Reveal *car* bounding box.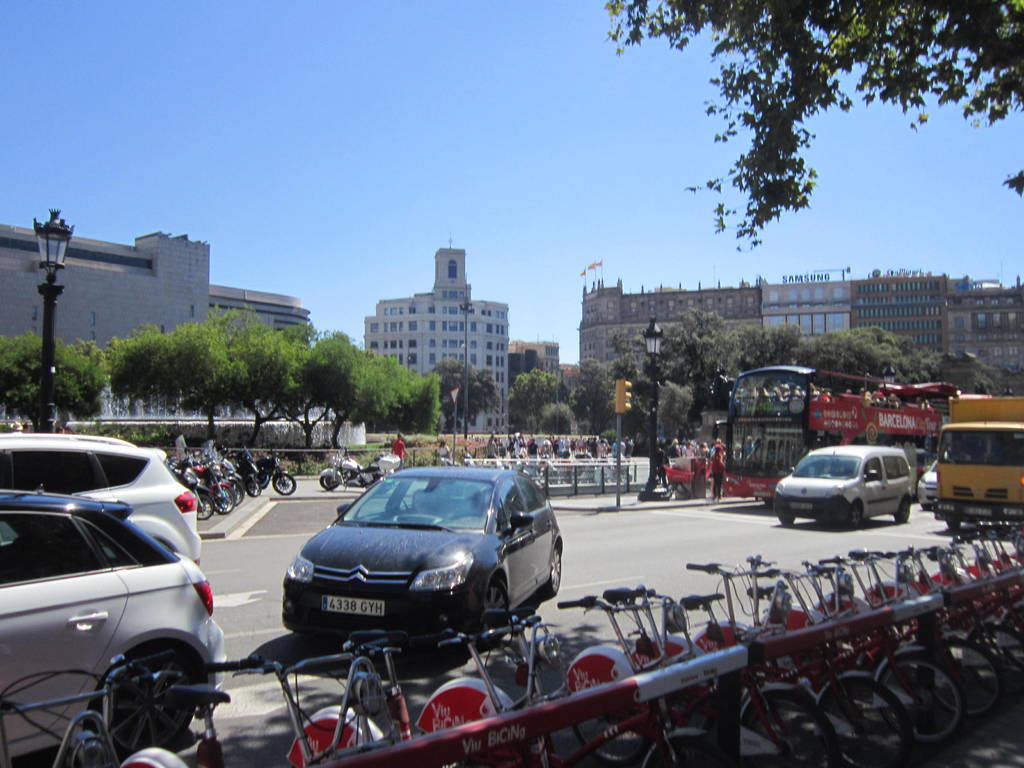
Revealed: Rect(776, 440, 912, 534).
